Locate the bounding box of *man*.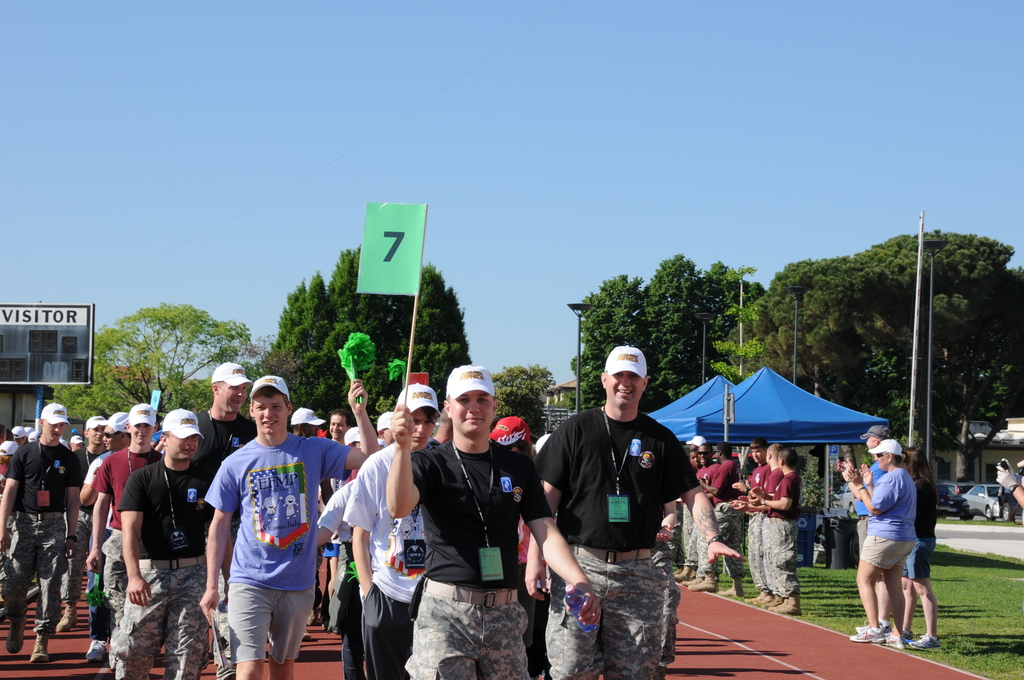
Bounding box: Rect(292, 403, 326, 448).
